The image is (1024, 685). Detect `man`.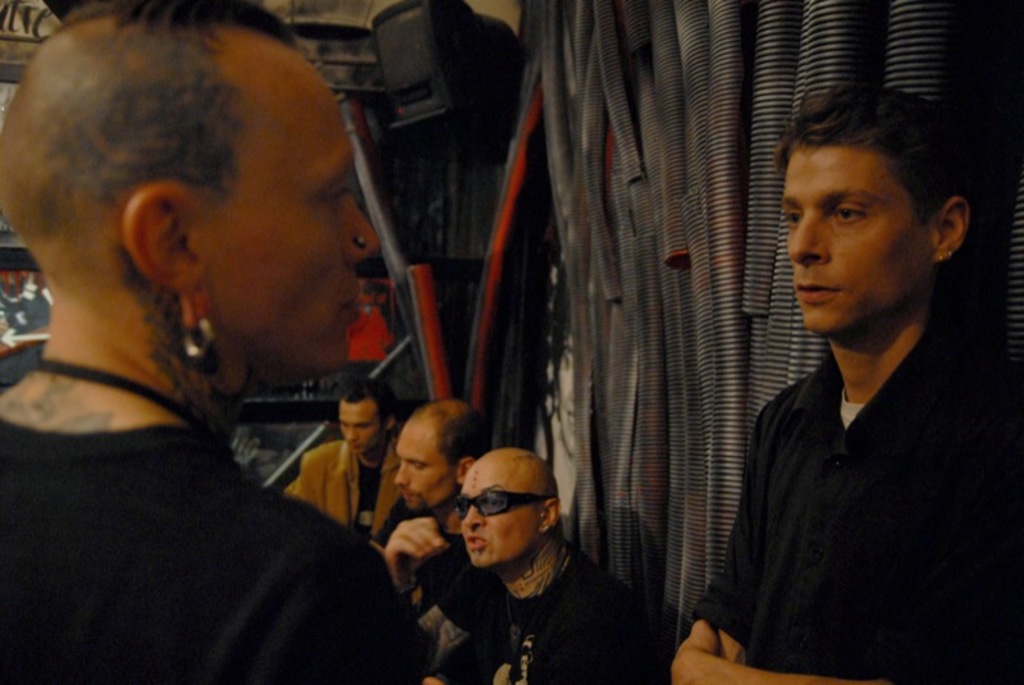
Detection: BBox(297, 376, 404, 551).
